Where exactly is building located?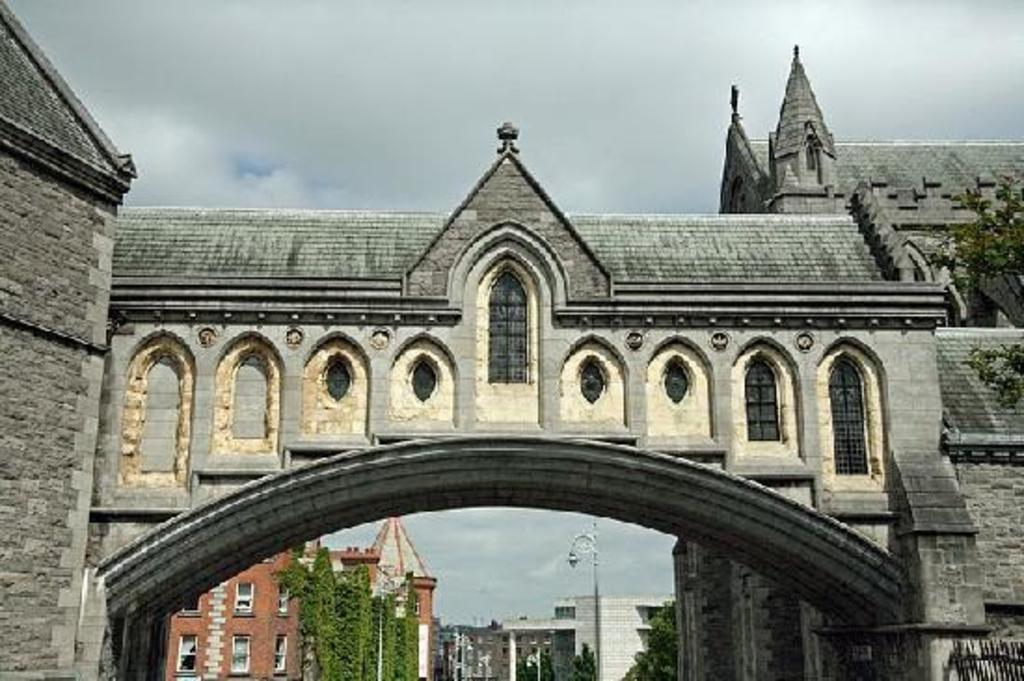
Its bounding box is region(0, 0, 1022, 679).
